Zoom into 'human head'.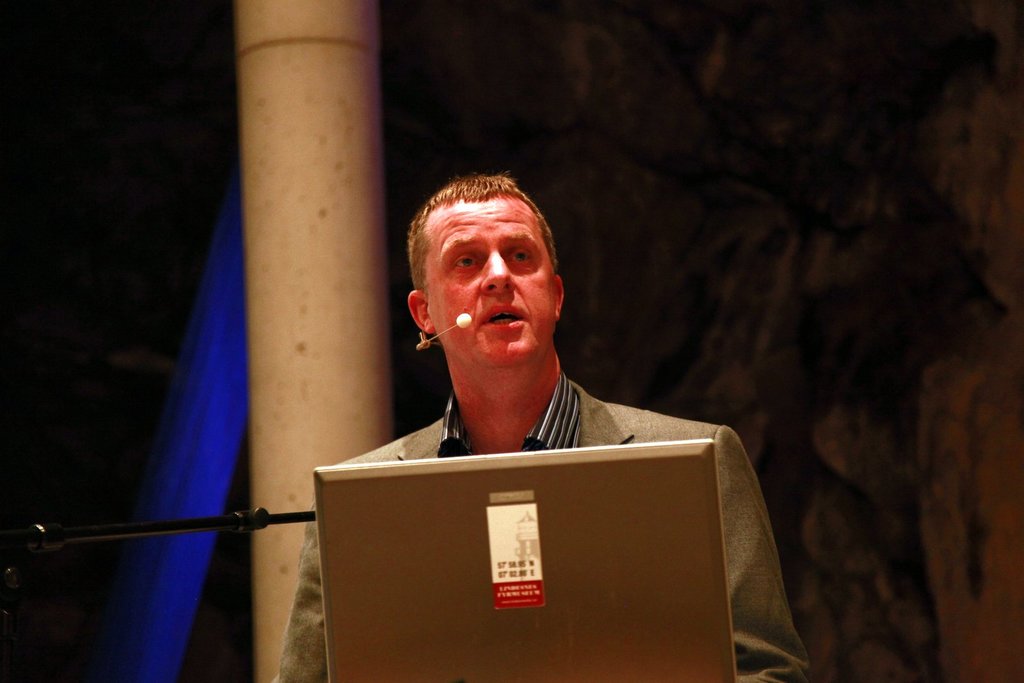
Zoom target: {"x1": 403, "y1": 167, "x2": 571, "y2": 360}.
